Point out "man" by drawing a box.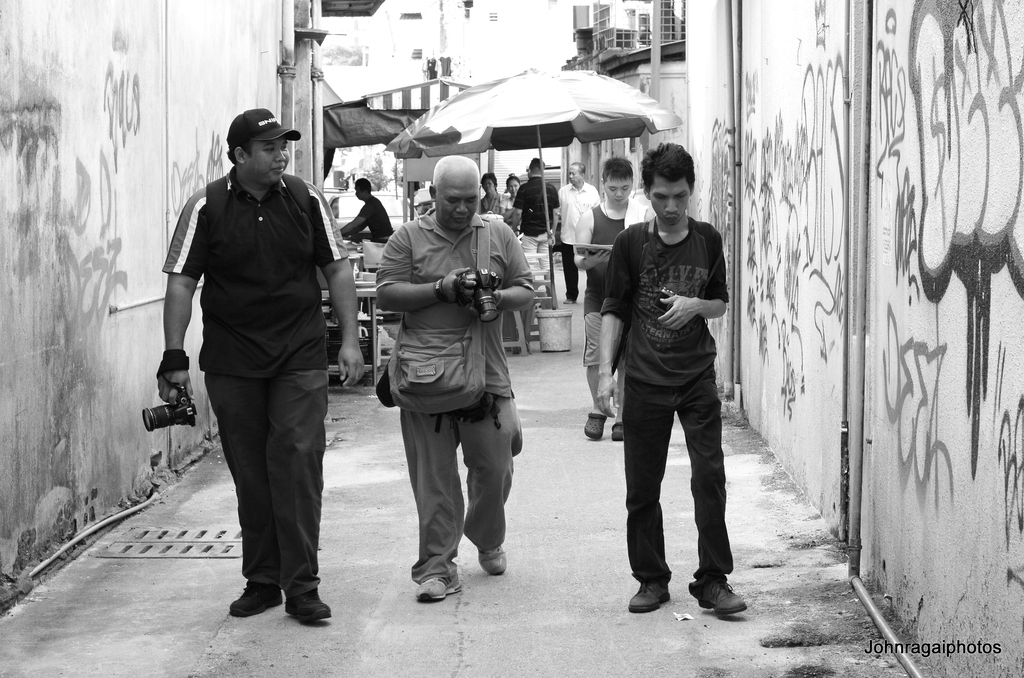
x1=516, y1=161, x2=556, y2=285.
